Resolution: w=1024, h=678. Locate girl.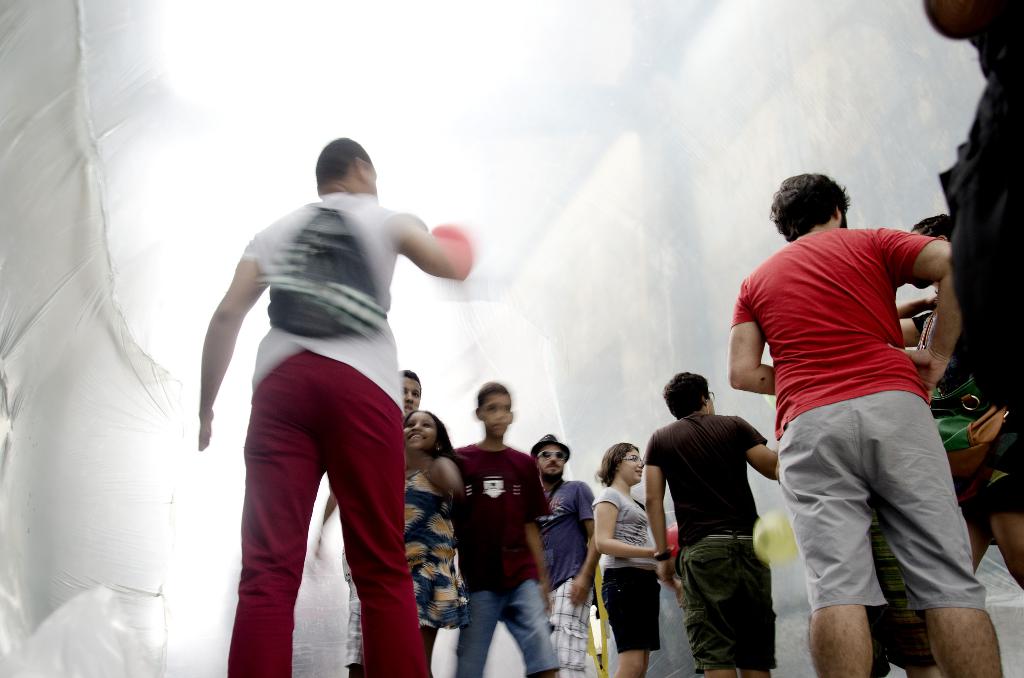
box(896, 214, 1023, 588).
